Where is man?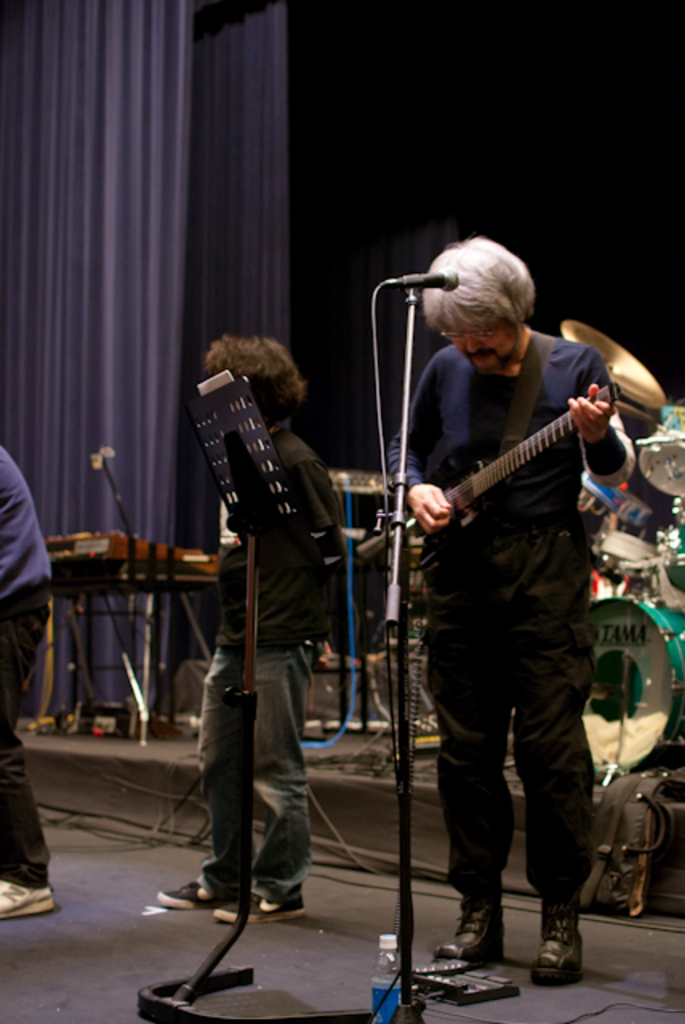
(368, 213, 637, 986).
